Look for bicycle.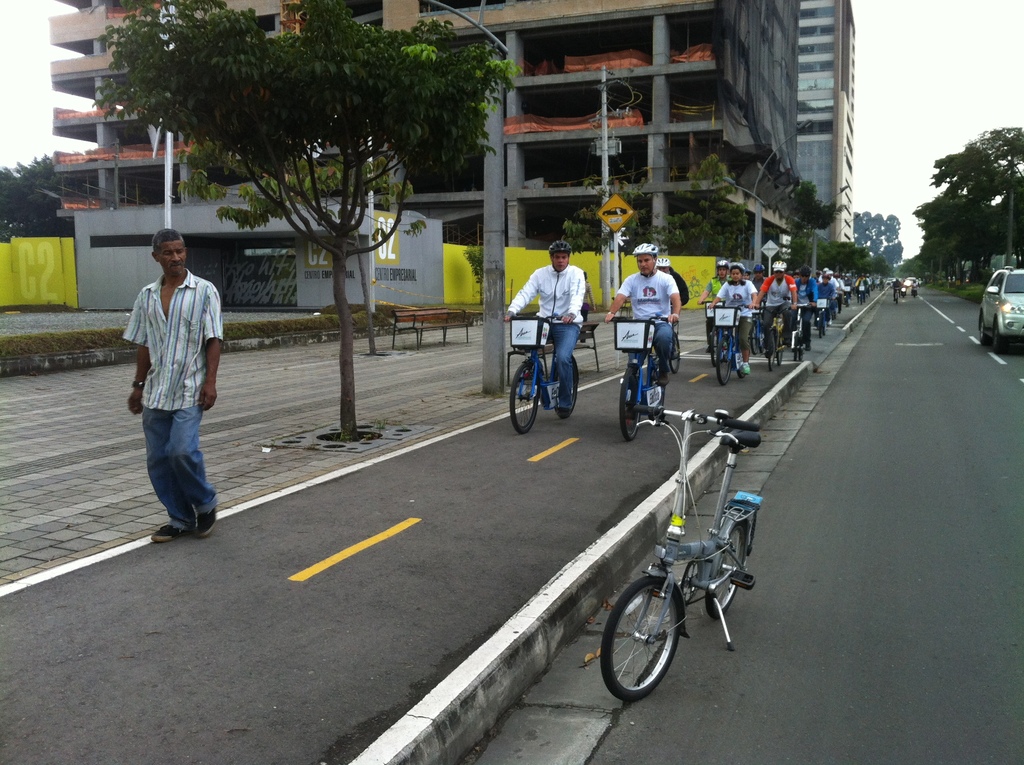
Found: 818/299/828/341.
